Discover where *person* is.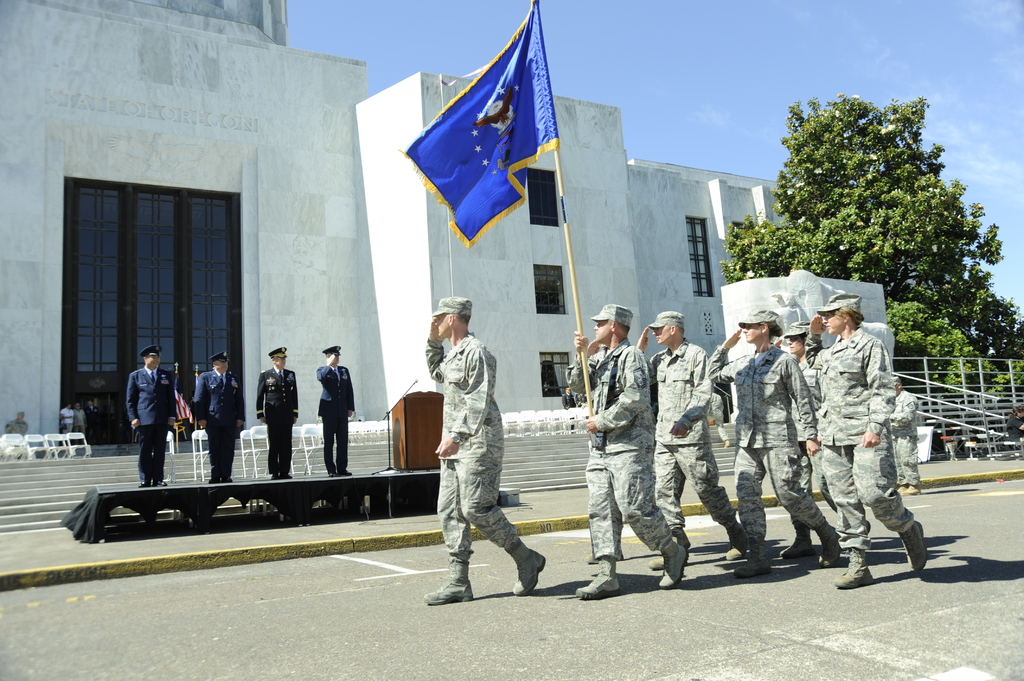
Discovered at <region>415, 273, 518, 621</region>.
